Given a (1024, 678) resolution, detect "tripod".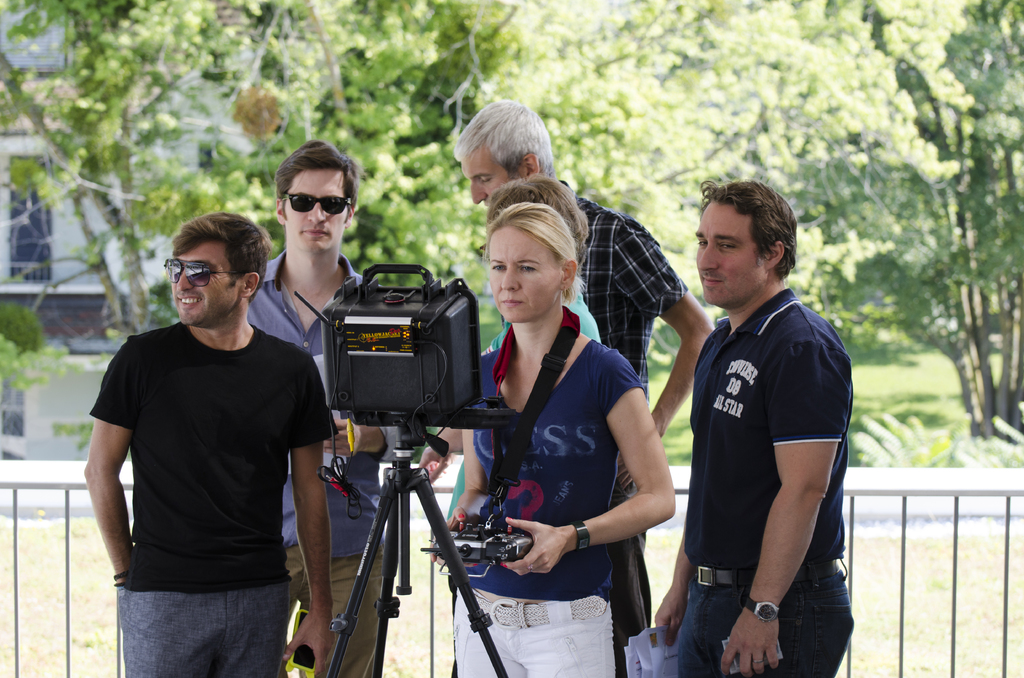
{"x1": 324, "y1": 424, "x2": 509, "y2": 677}.
